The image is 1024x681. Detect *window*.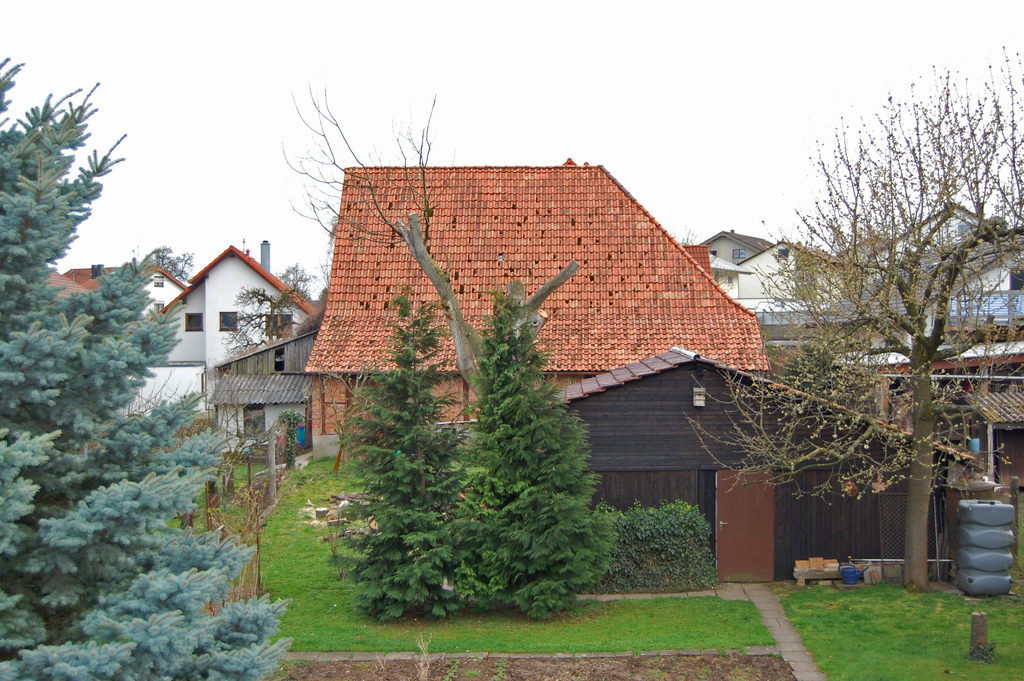
Detection: {"left": 246, "top": 409, "right": 266, "bottom": 436}.
